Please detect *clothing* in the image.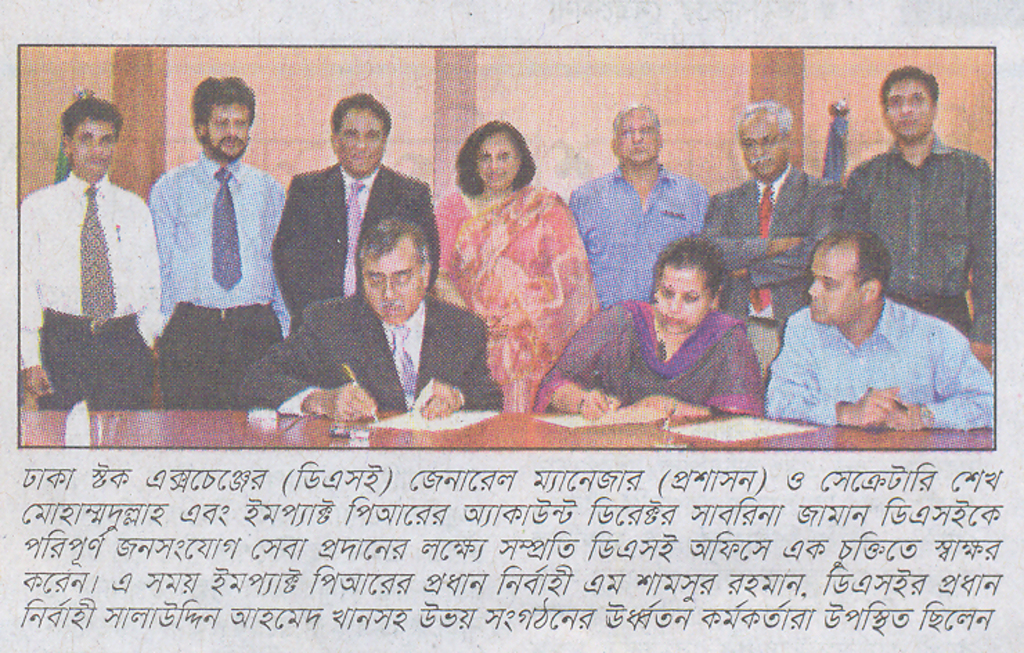
[left=145, top=154, right=285, bottom=411].
